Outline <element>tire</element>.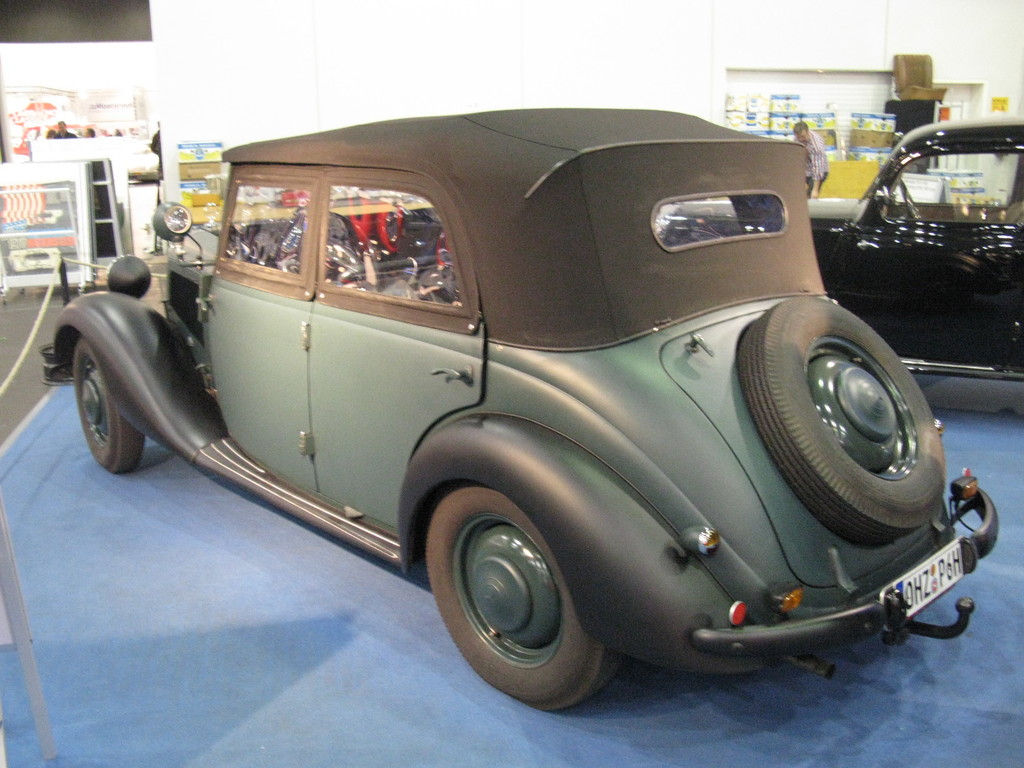
Outline: [737,294,943,548].
